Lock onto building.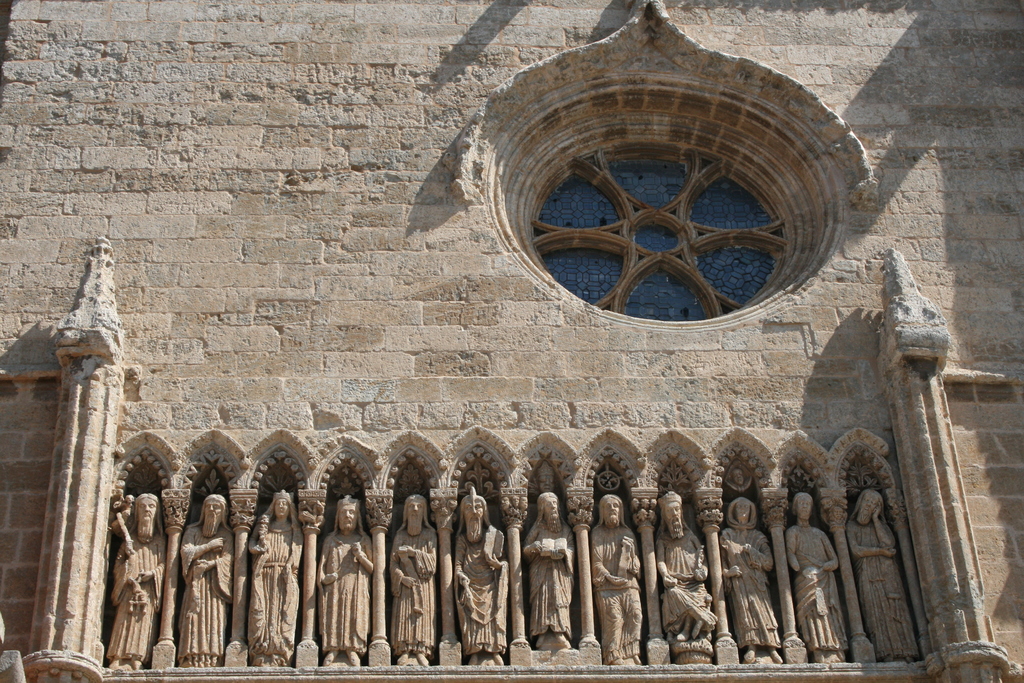
Locked: region(0, 0, 1023, 682).
